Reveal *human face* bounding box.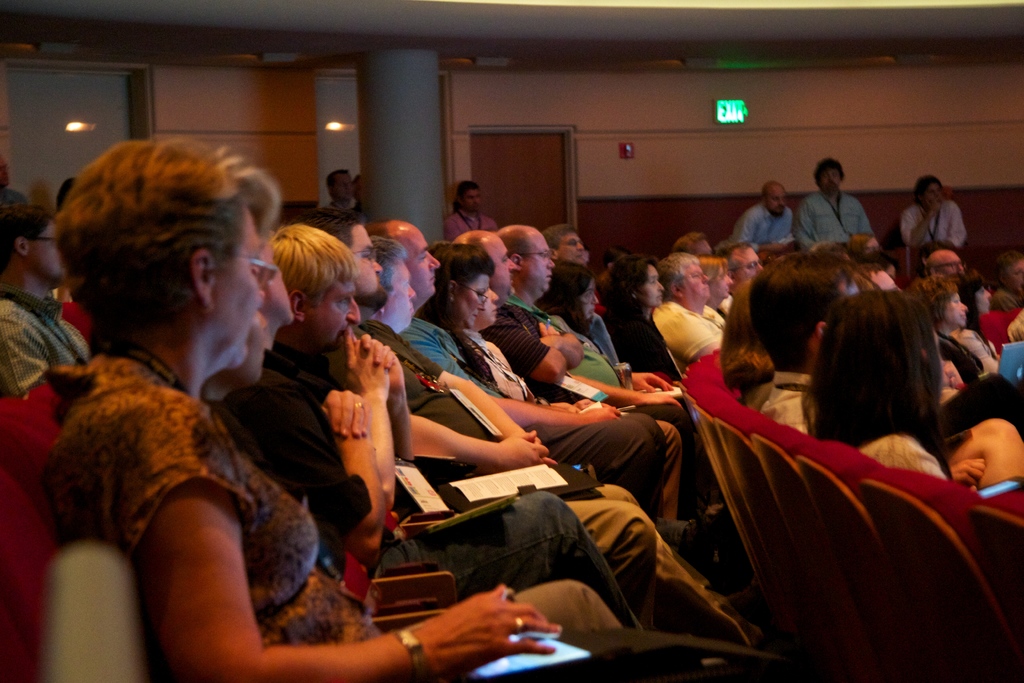
Revealed: bbox=(732, 247, 764, 284).
